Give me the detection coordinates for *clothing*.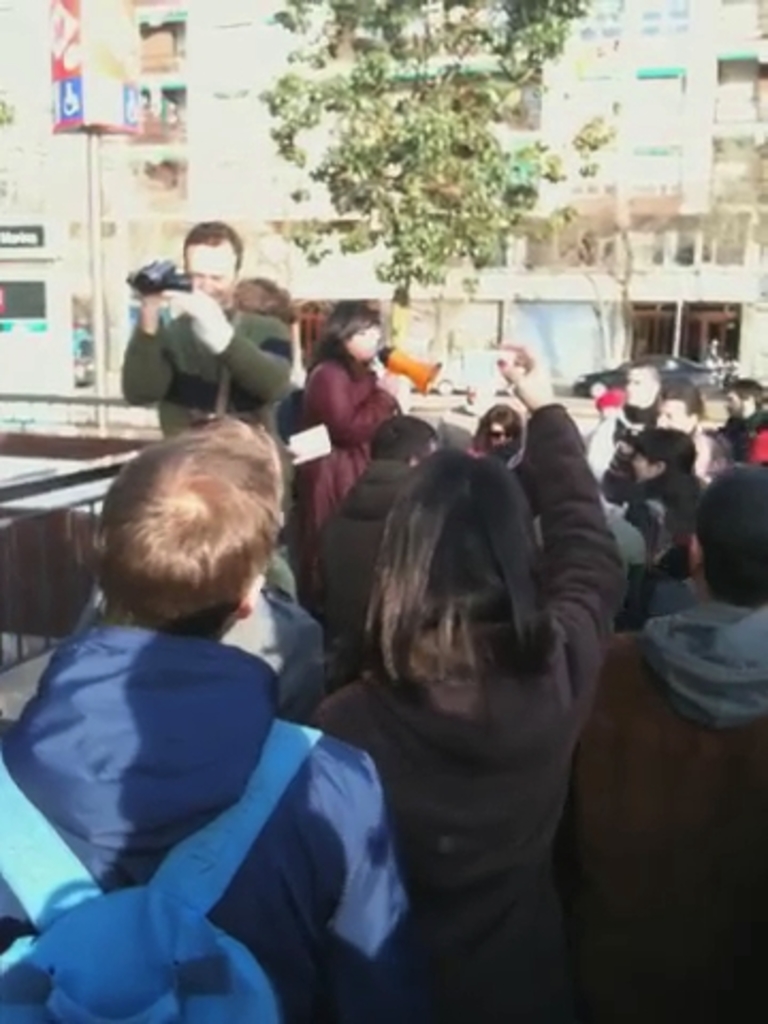
bbox(555, 591, 766, 1022).
